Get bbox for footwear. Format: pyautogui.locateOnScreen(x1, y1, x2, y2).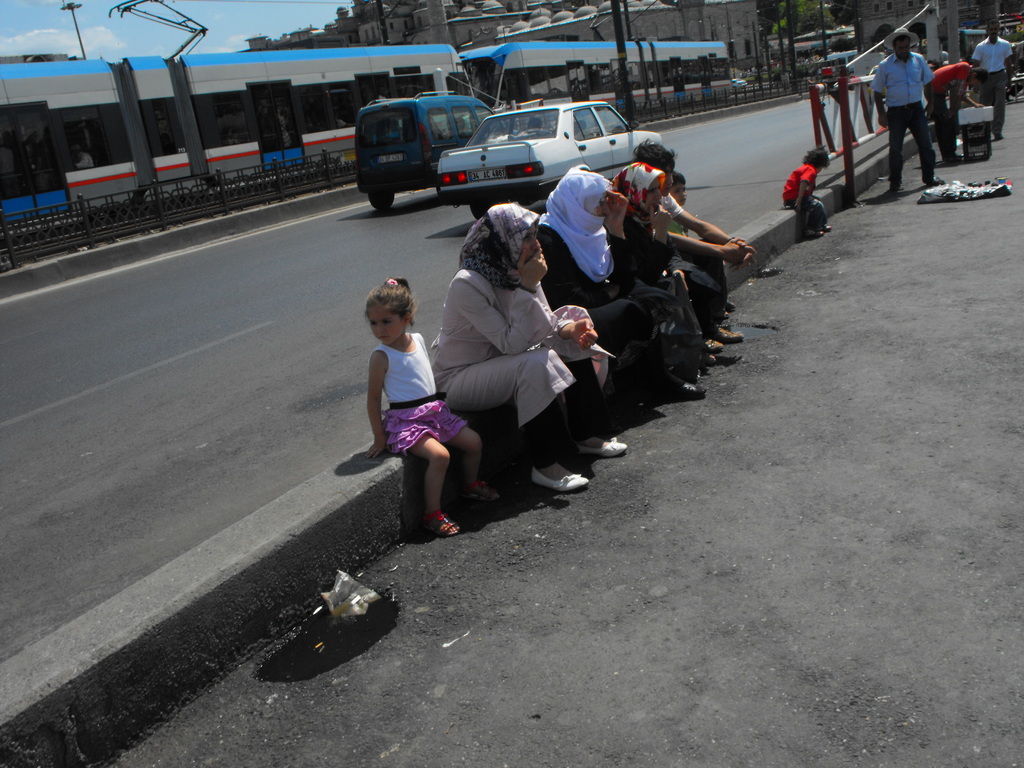
pyautogui.locateOnScreen(570, 435, 625, 458).
